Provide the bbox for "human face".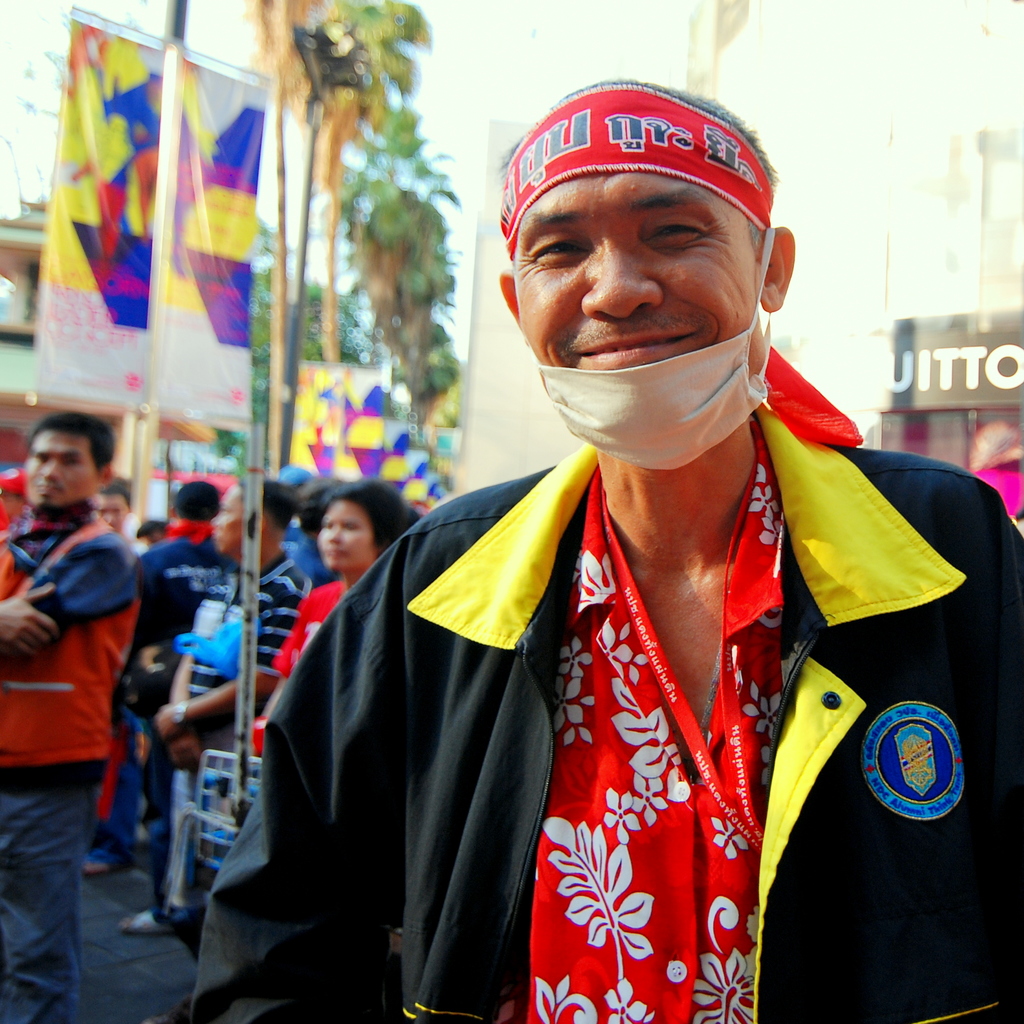
[x1=21, y1=426, x2=98, y2=509].
